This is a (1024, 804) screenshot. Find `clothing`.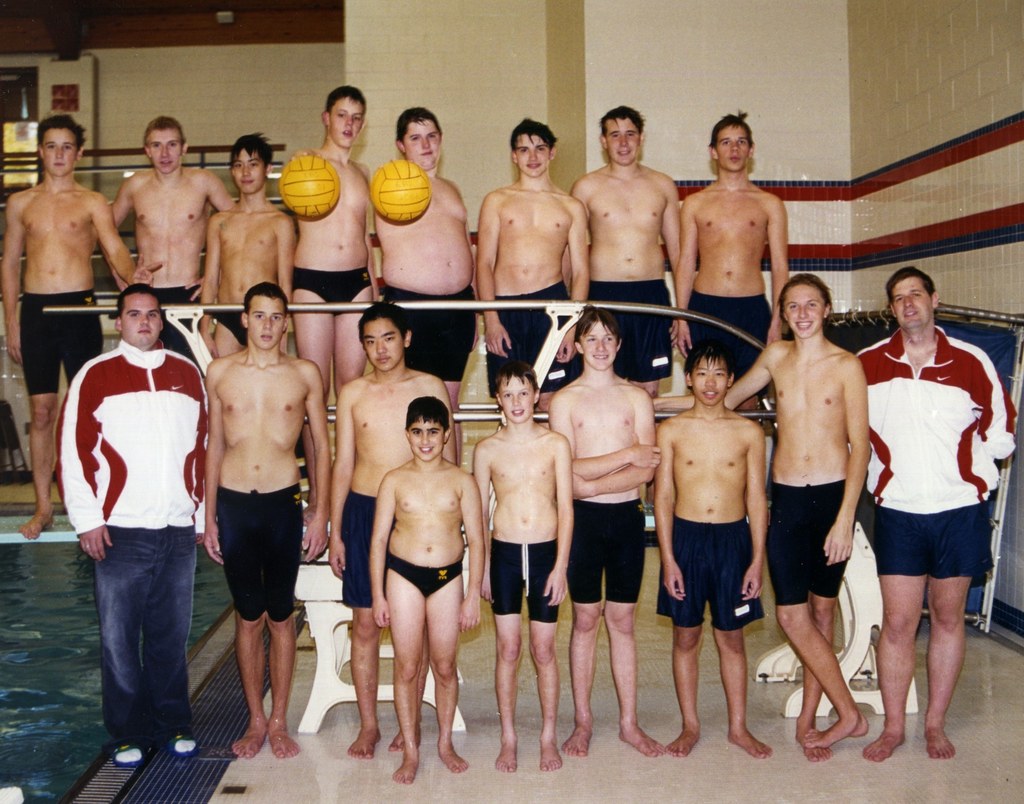
Bounding box: [53, 341, 207, 752].
